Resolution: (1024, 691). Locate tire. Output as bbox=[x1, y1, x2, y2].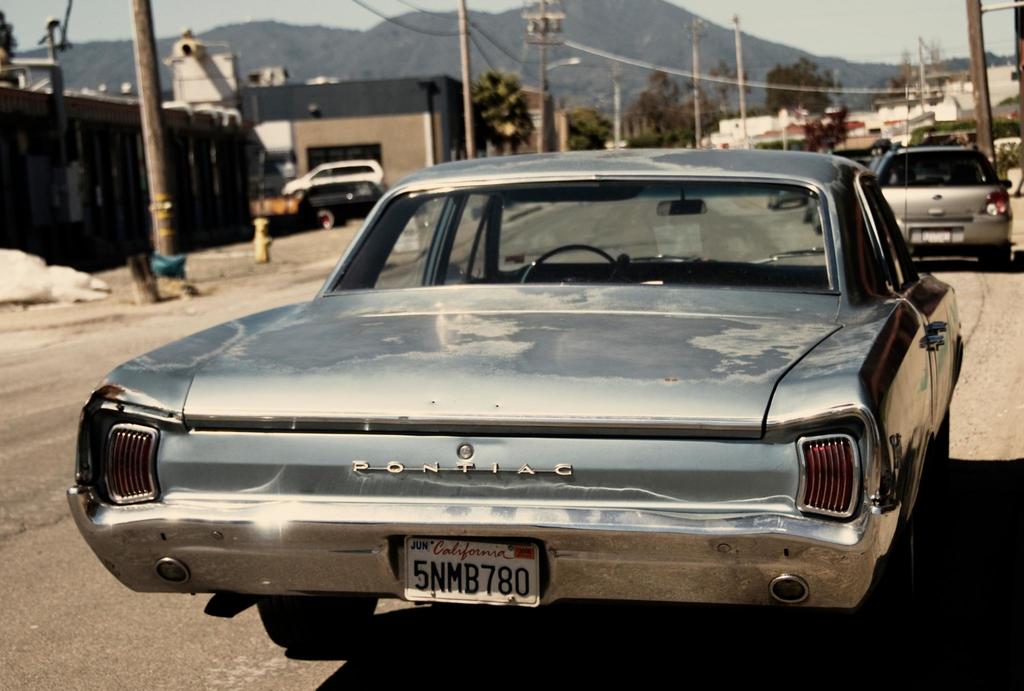
bbox=[257, 597, 382, 647].
